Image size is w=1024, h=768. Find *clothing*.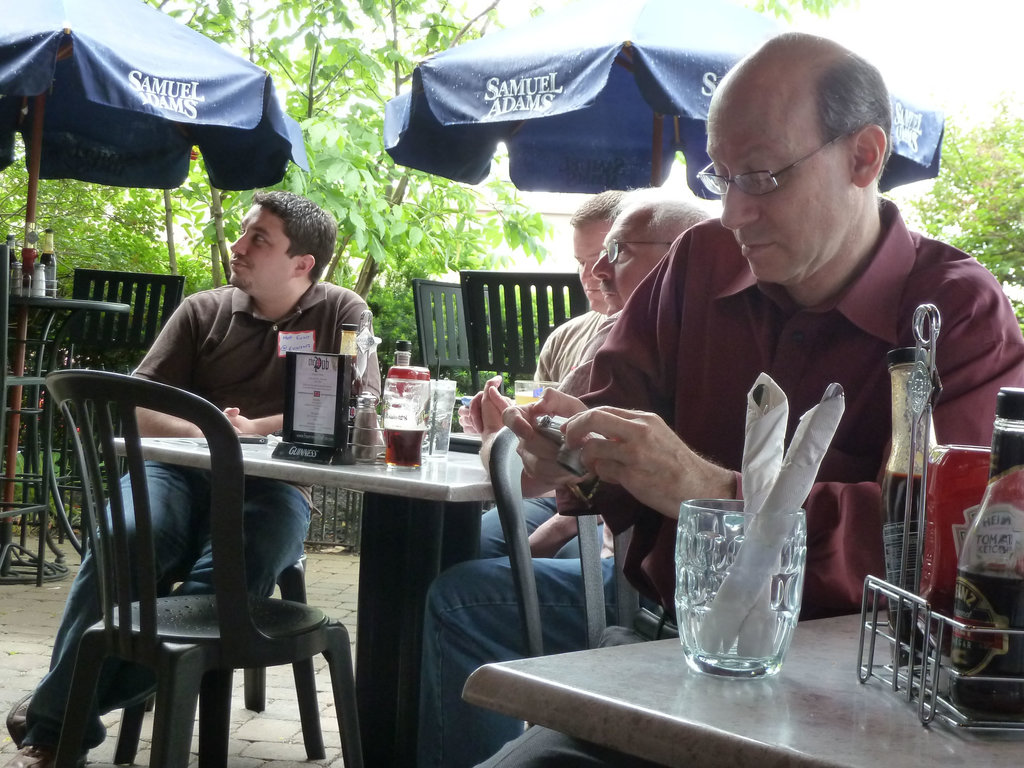
(20, 278, 380, 749).
